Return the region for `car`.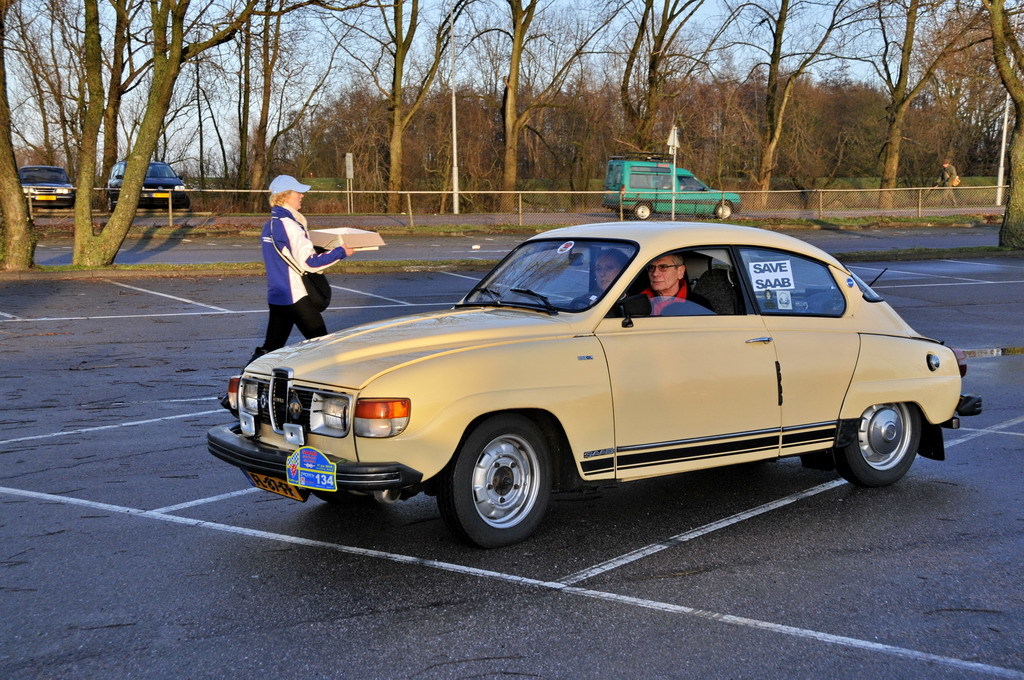
bbox(206, 214, 975, 551).
